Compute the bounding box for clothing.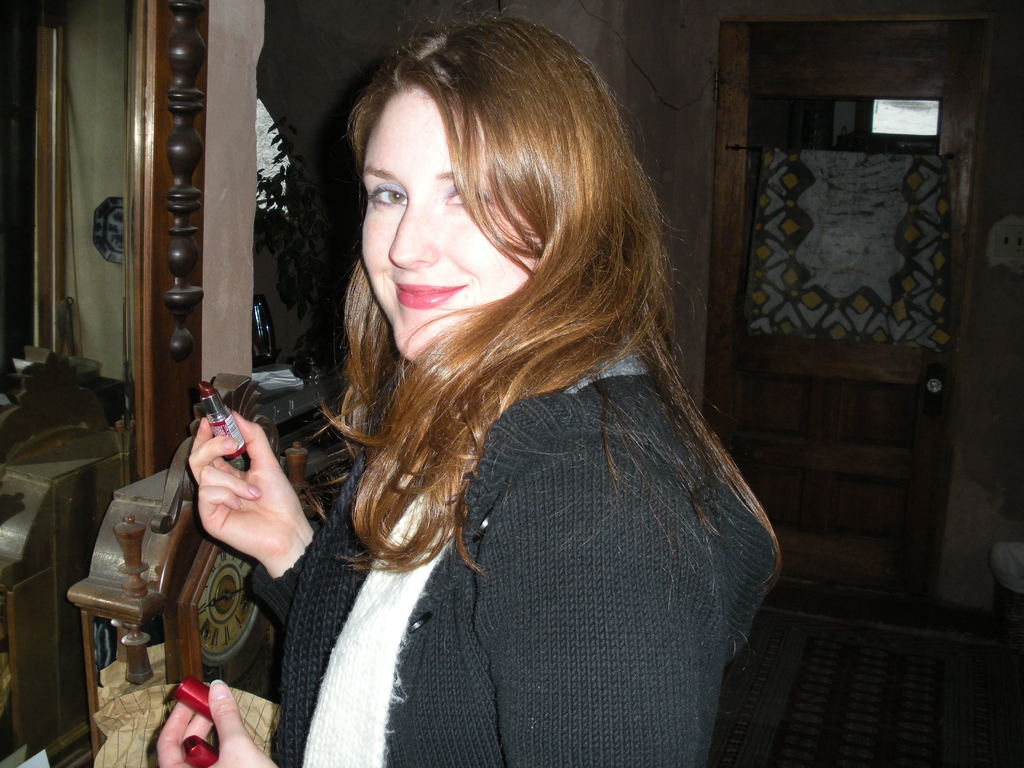
bbox=[253, 212, 785, 749].
